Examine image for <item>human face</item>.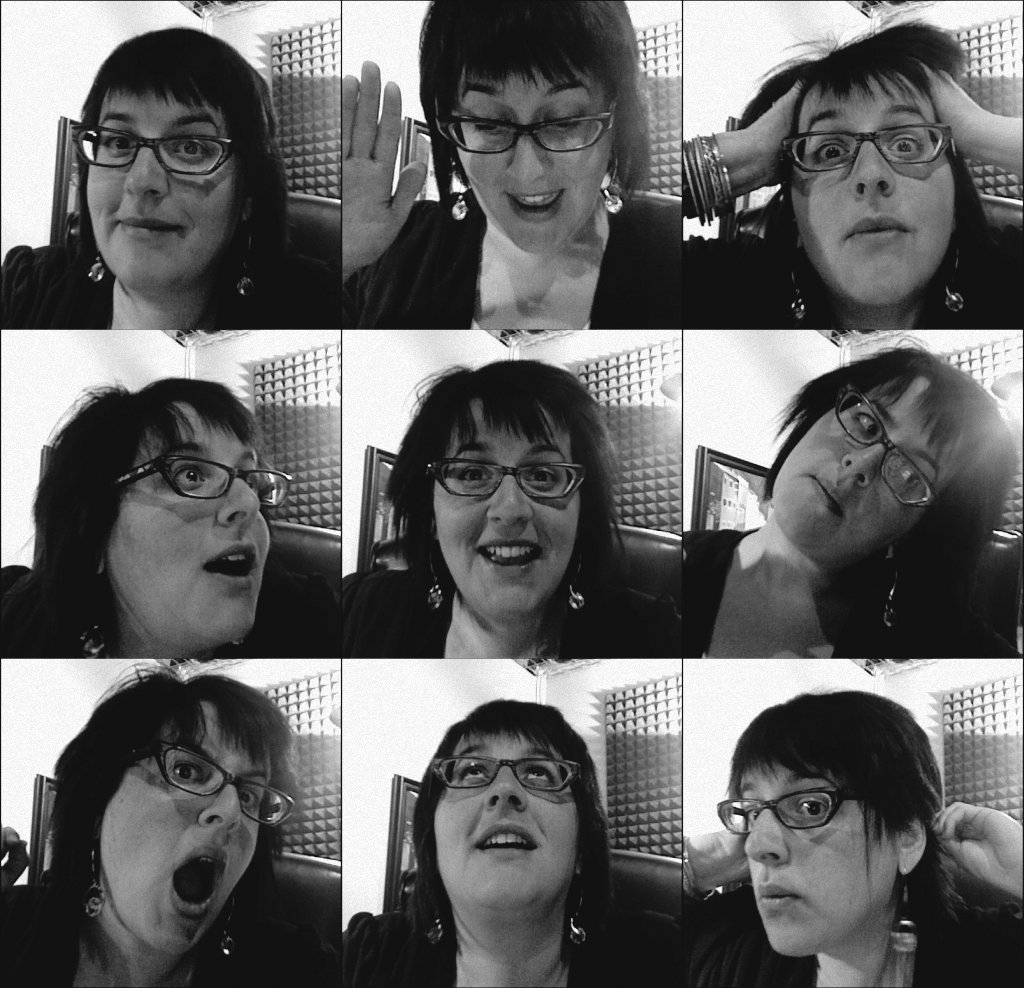
Examination result: bbox(761, 367, 962, 575).
